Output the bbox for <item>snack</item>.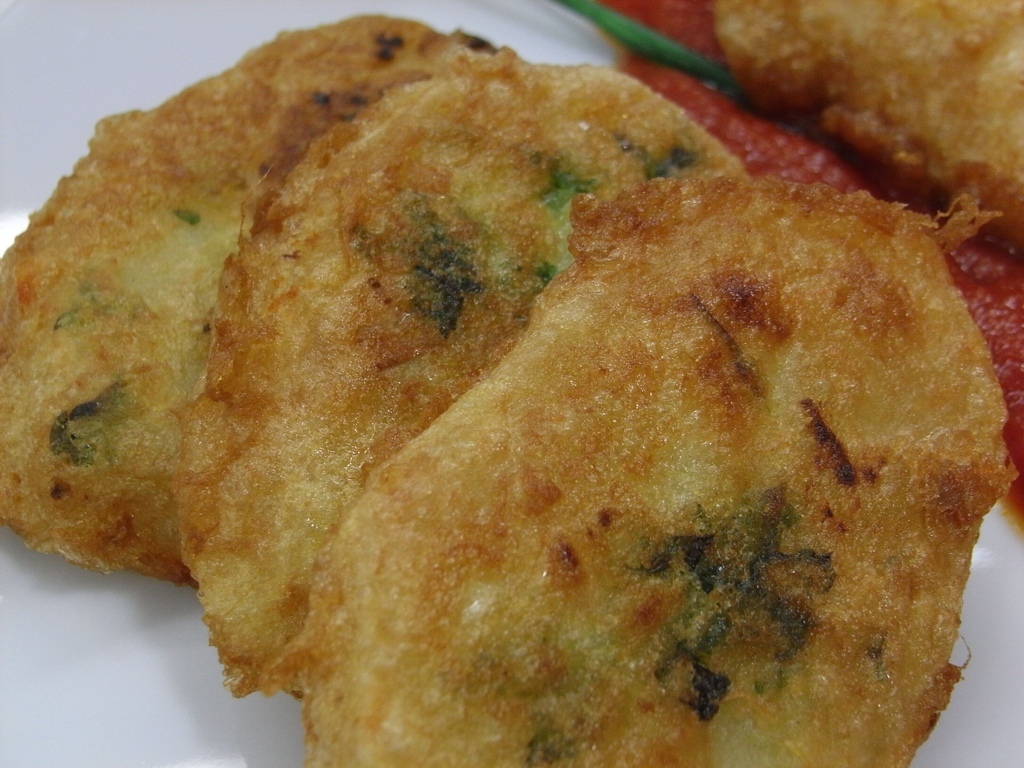
0 55 984 753.
